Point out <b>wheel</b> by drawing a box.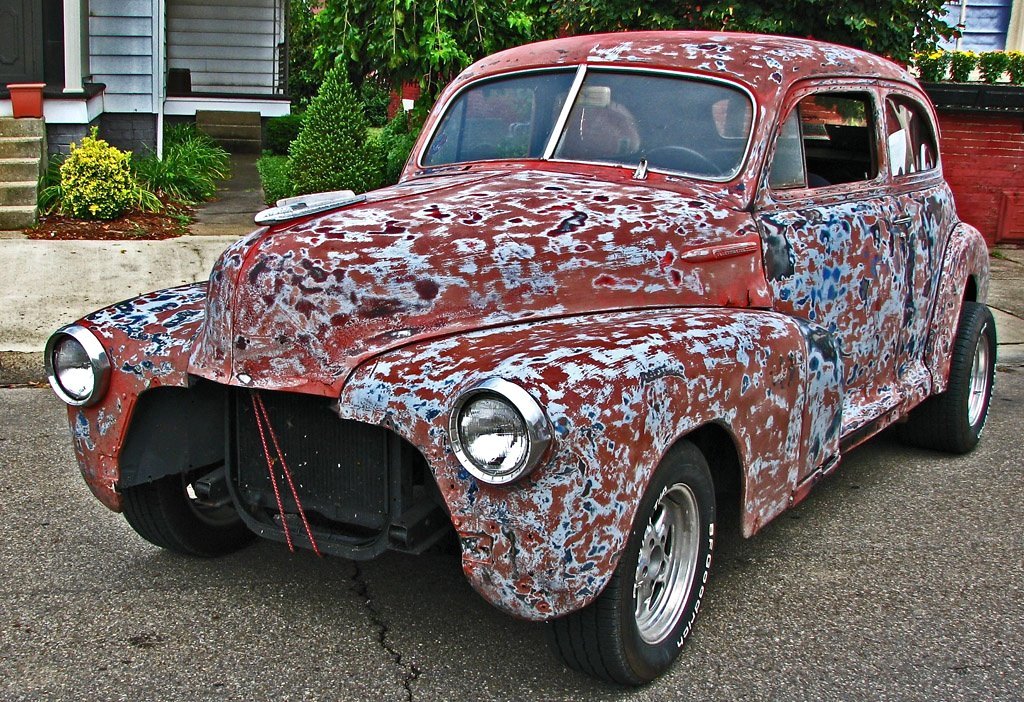
left=641, top=144, right=726, bottom=178.
